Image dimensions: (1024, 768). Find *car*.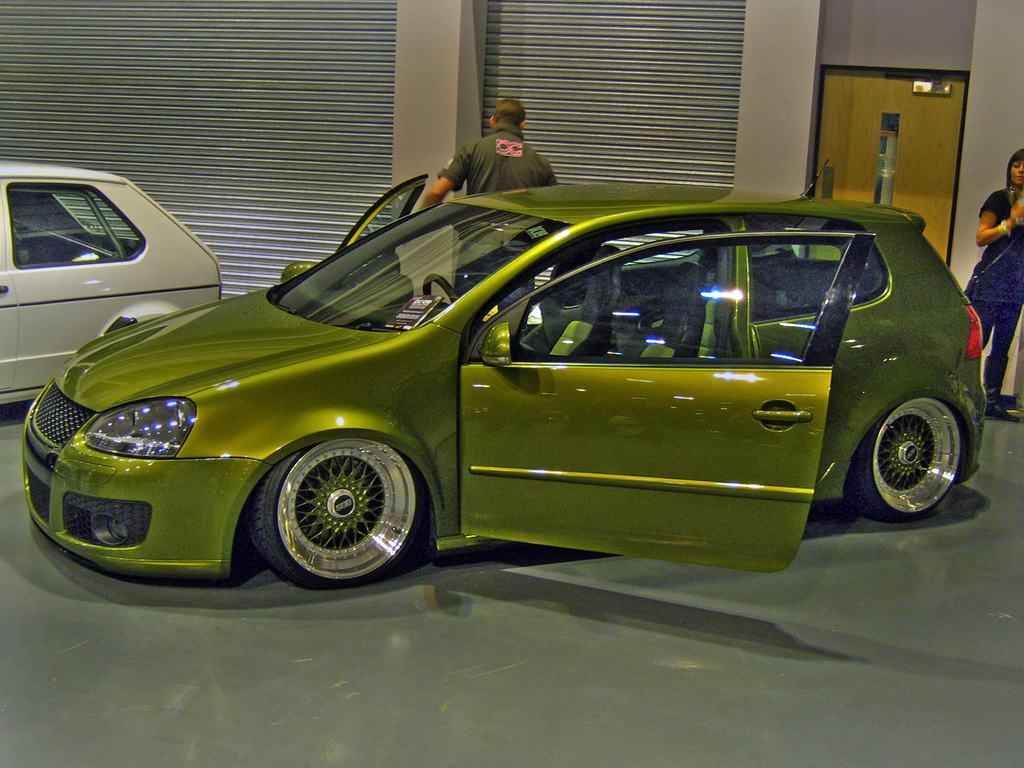
[0, 166, 217, 404].
